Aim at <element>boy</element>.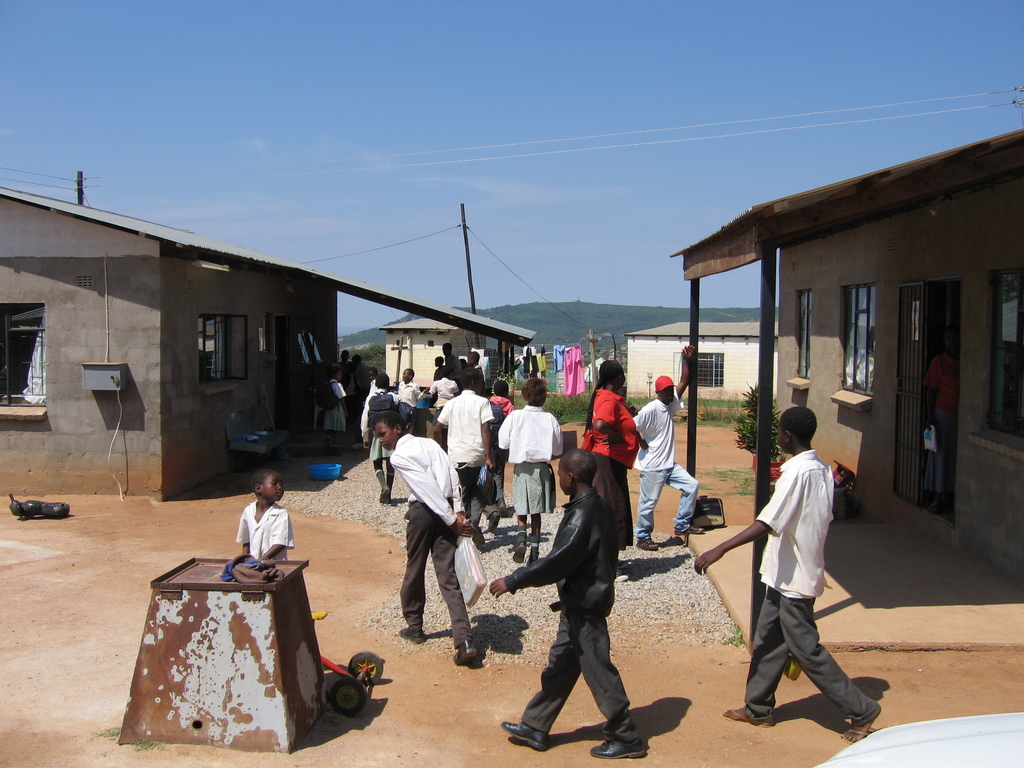
Aimed at detection(492, 446, 646, 760).
